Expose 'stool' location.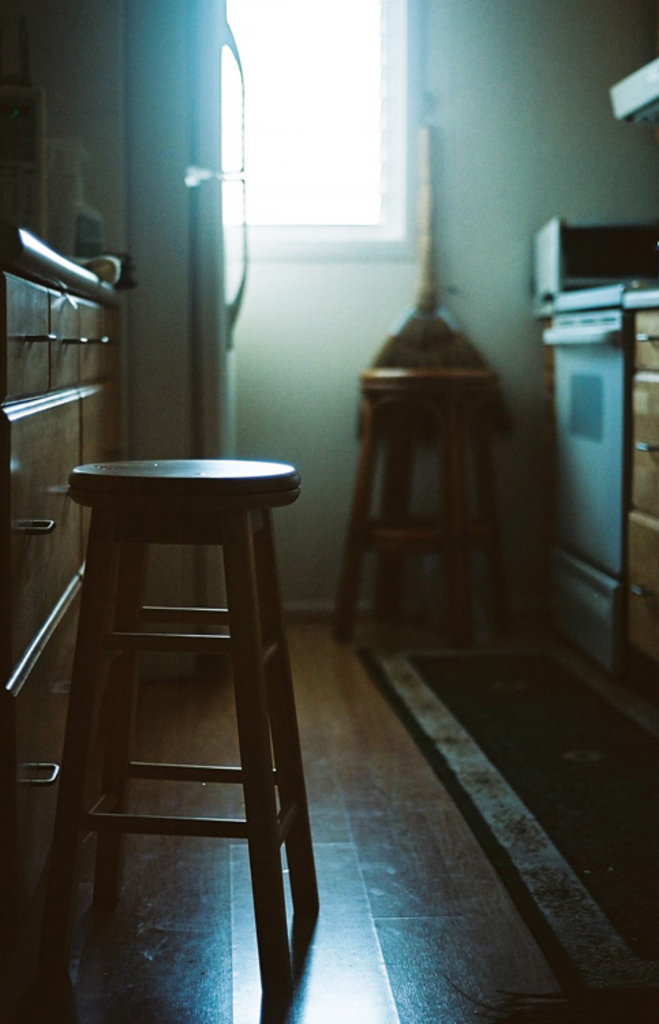
Exposed at {"x1": 336, "y1": 362, "x2": 499, "y2": 649}.
